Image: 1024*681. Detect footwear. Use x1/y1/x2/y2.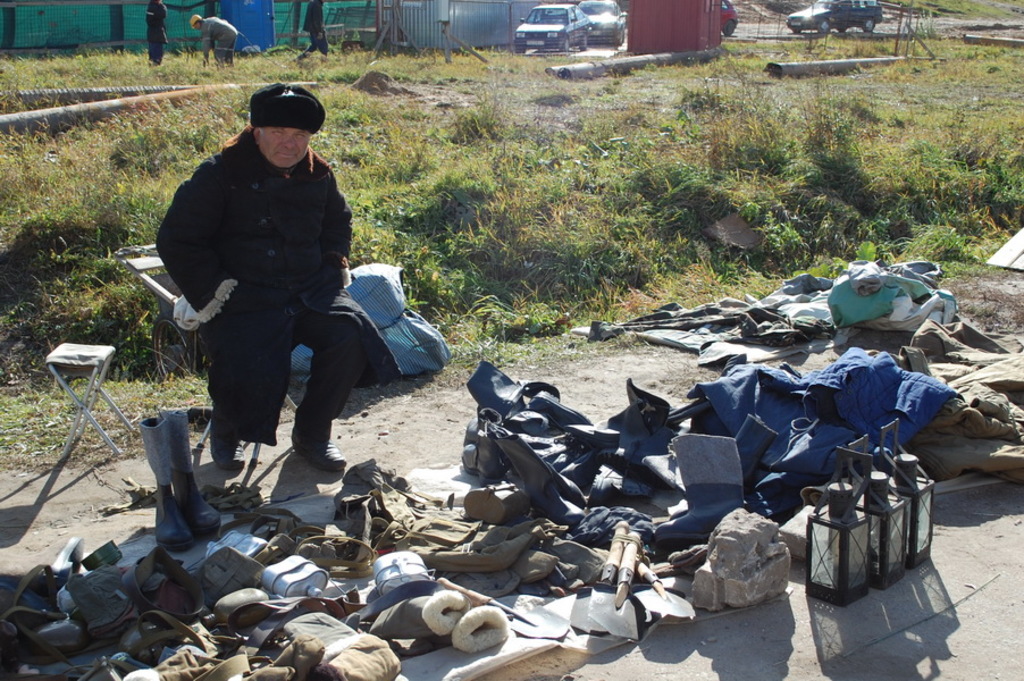
291/432/346/470.
